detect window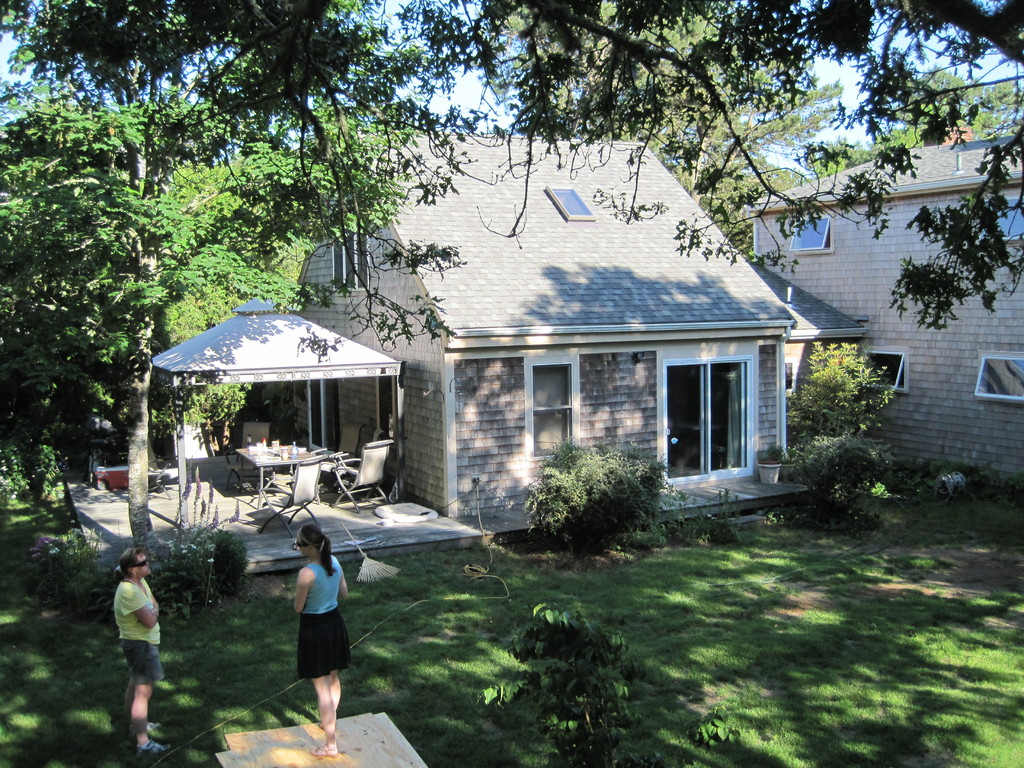
select_region(525, 351, 591, 461)
